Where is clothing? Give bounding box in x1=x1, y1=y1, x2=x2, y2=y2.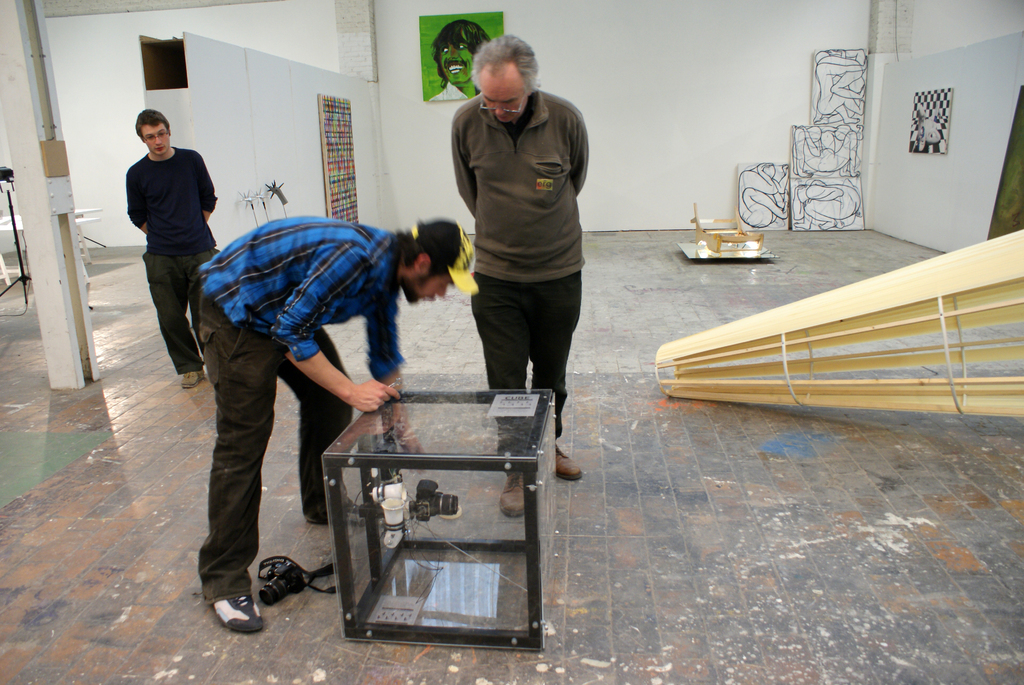
x1=453, y1=100, x2=591, y2=278.
